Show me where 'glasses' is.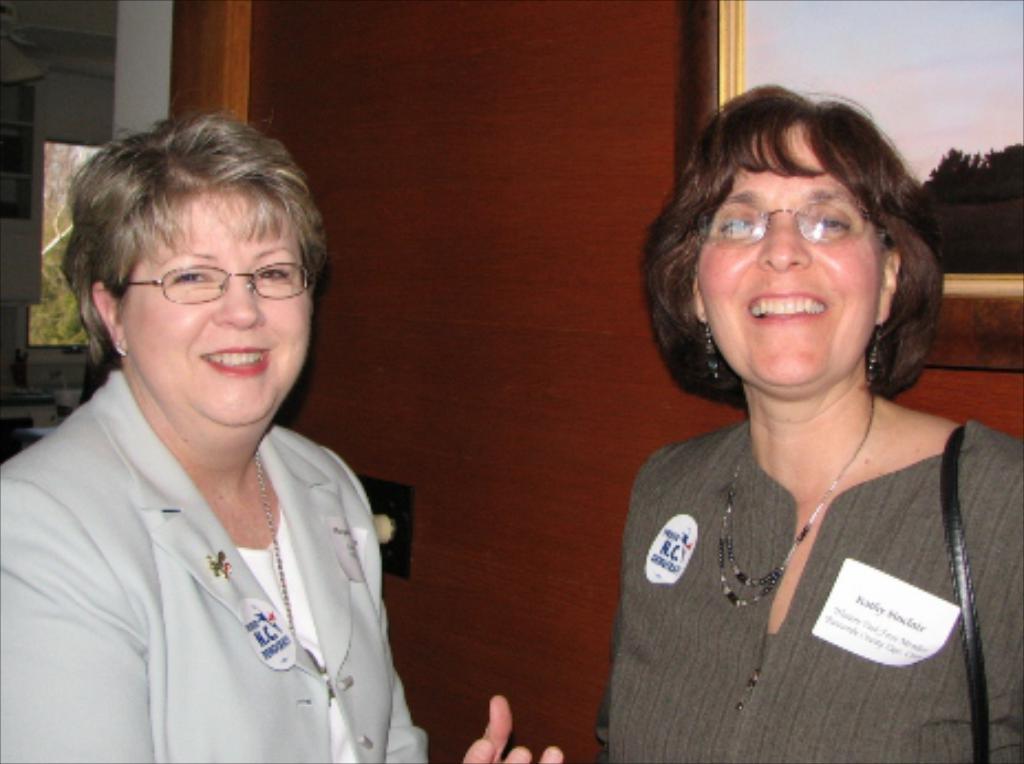
'glasses' is at (left=691, top=205, right=885, bottom=250).
